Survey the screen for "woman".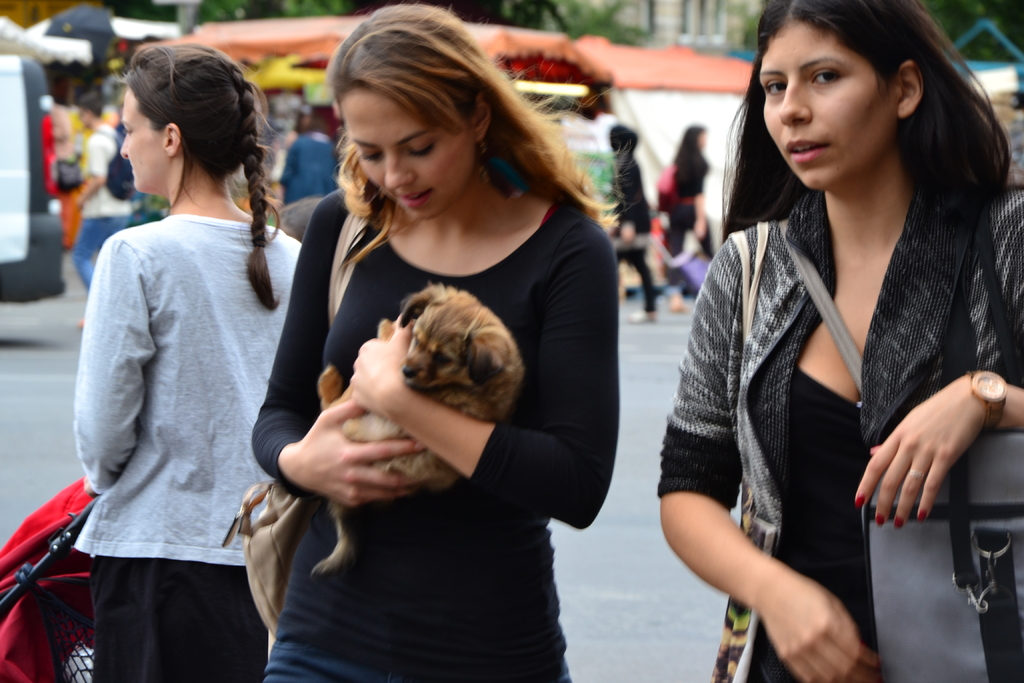
Survey found: bbox=[255, 4, 624, 682].
